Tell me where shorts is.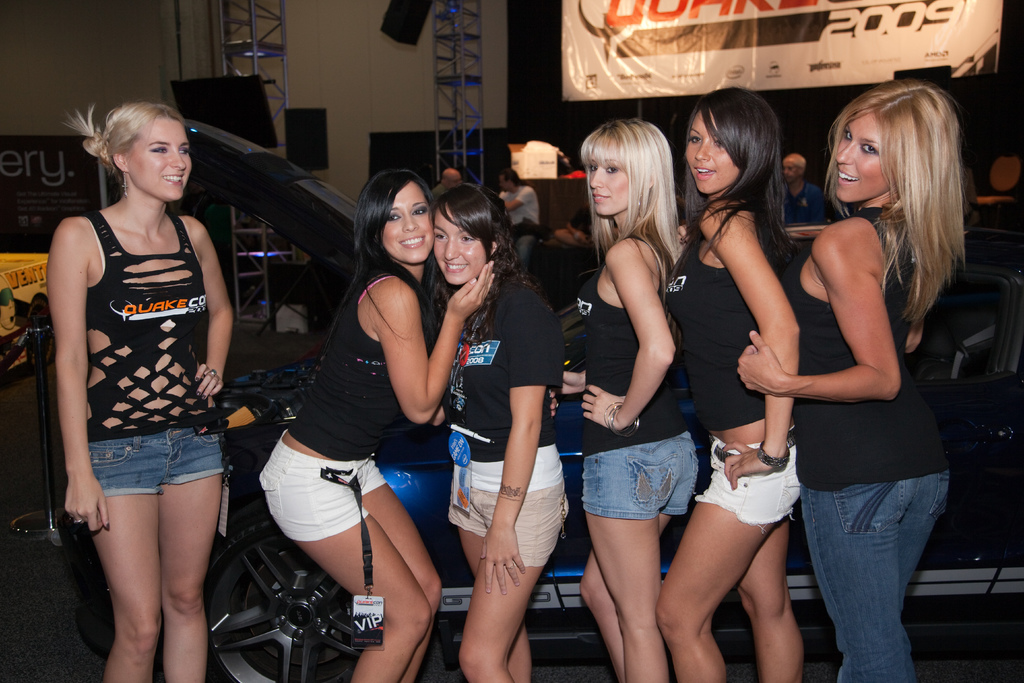
shorts is at box(447, 483, 569, 566).
